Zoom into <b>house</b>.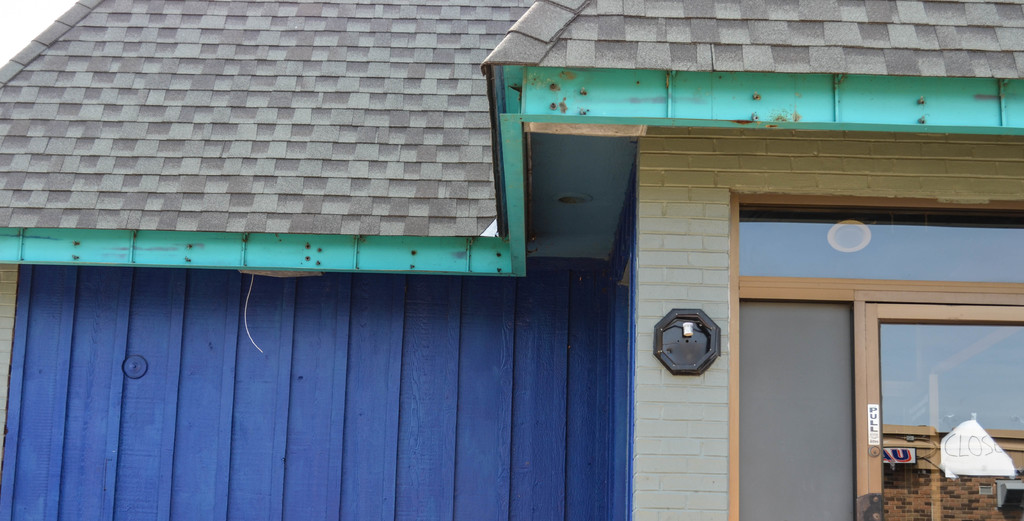
Zoom target: [2,0,1021,518].
